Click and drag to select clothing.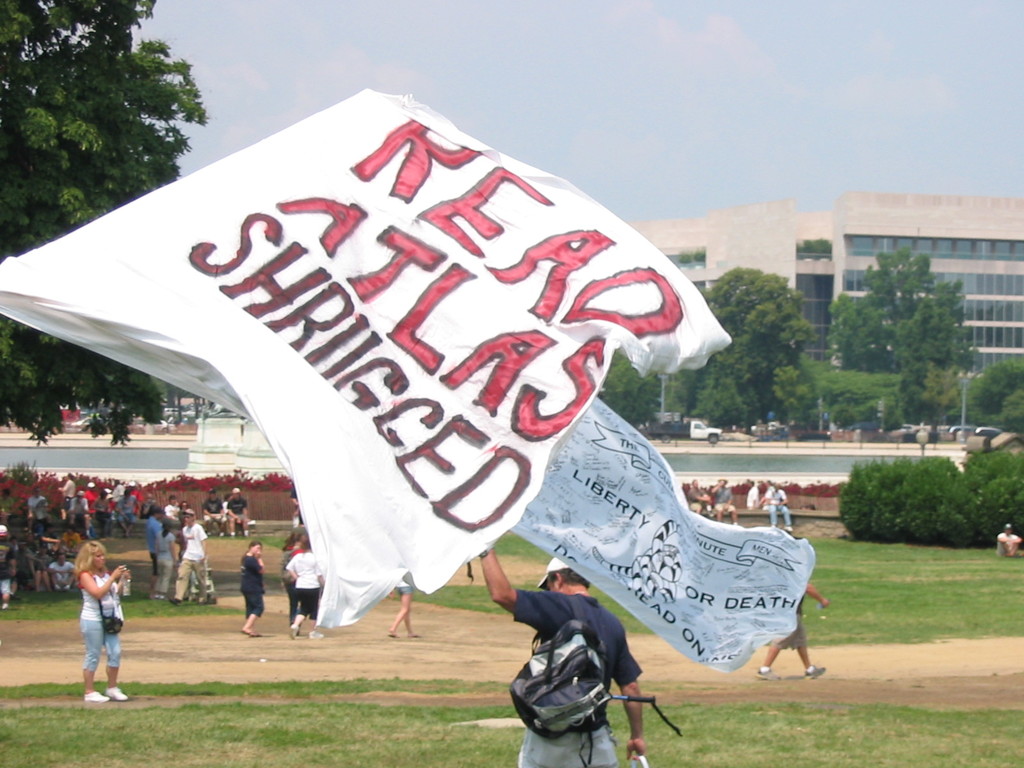
Selection: bbox=[76, 569, 122, 668].
